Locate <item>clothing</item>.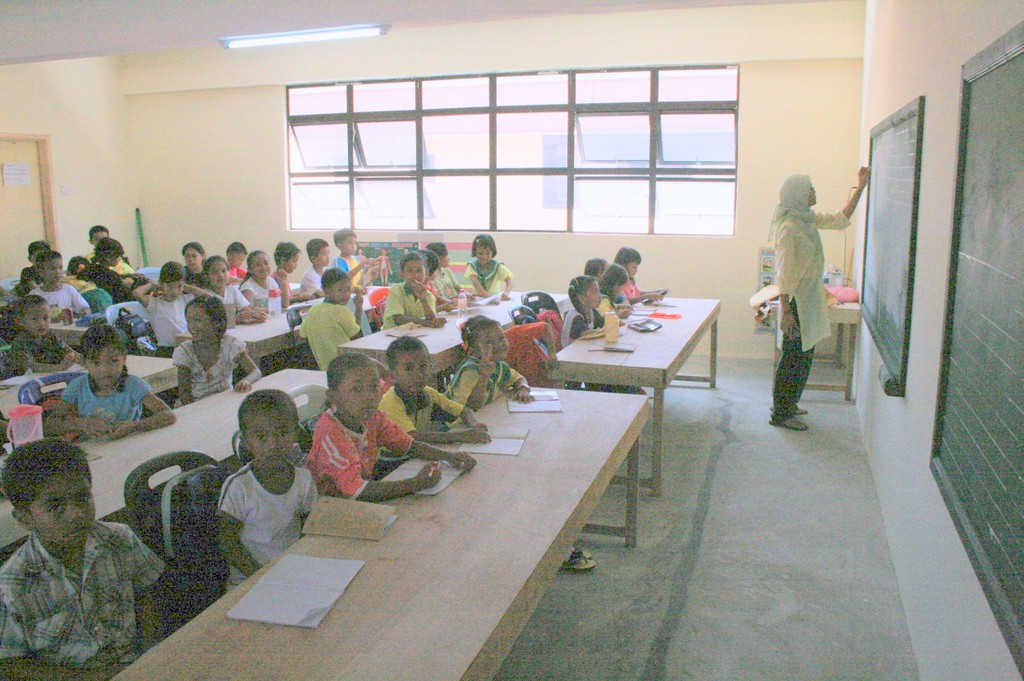
Bounding box: rect(142, 289, 195, 358).
